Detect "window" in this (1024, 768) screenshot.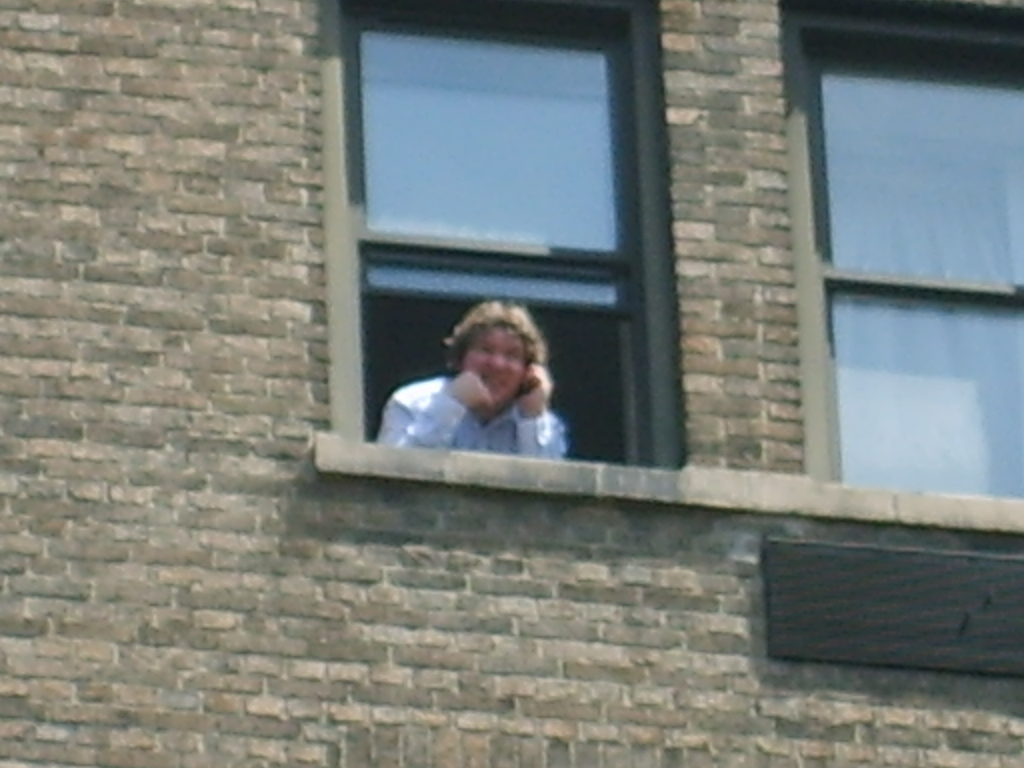
Detection: l=794, t=36, r=1023, b=500.
